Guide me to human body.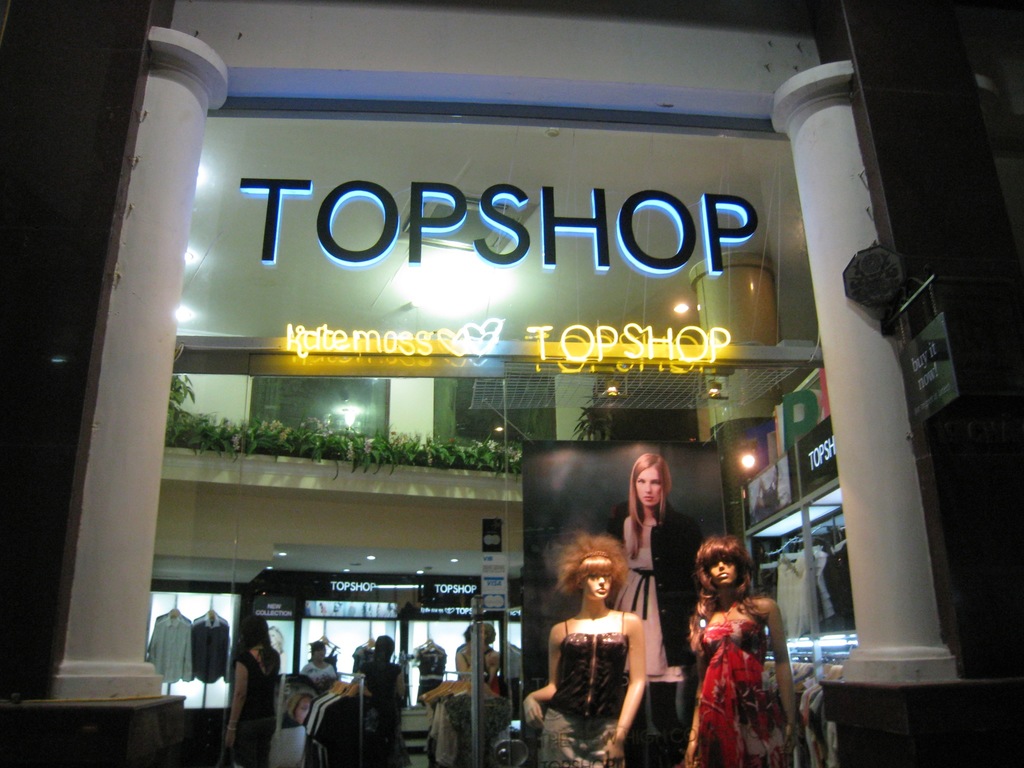
Guidance: detection(609, 448, 710, 672).
